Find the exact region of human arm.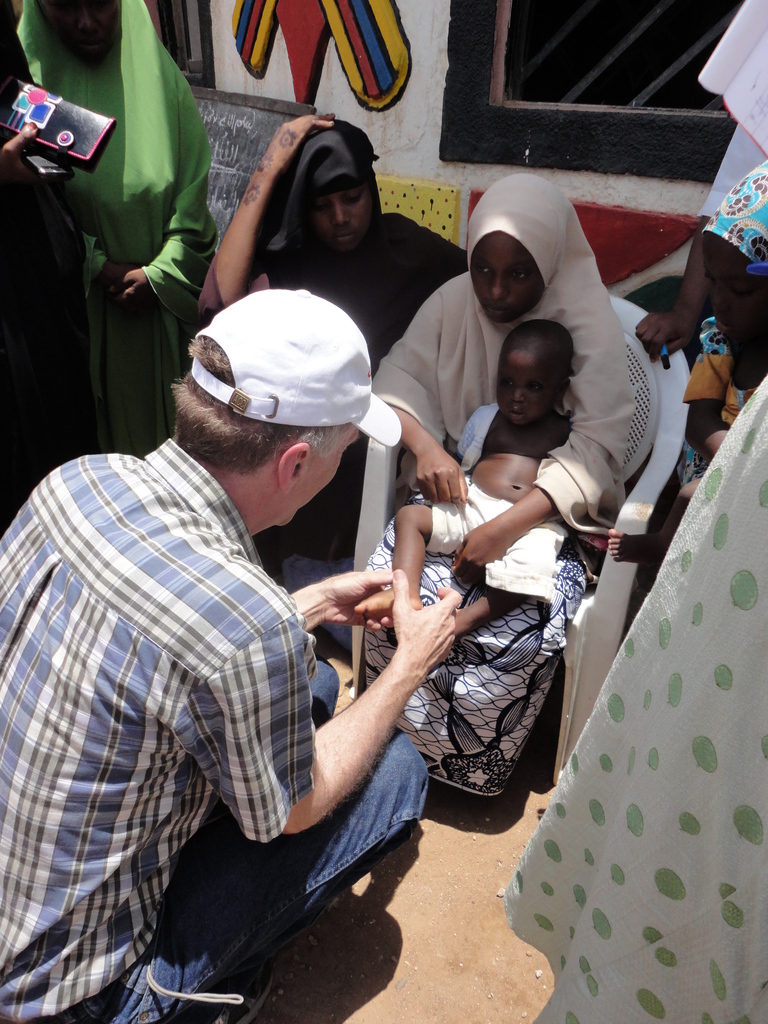
Exact region: x1=462, y1=310, x2=627, y2=573.
